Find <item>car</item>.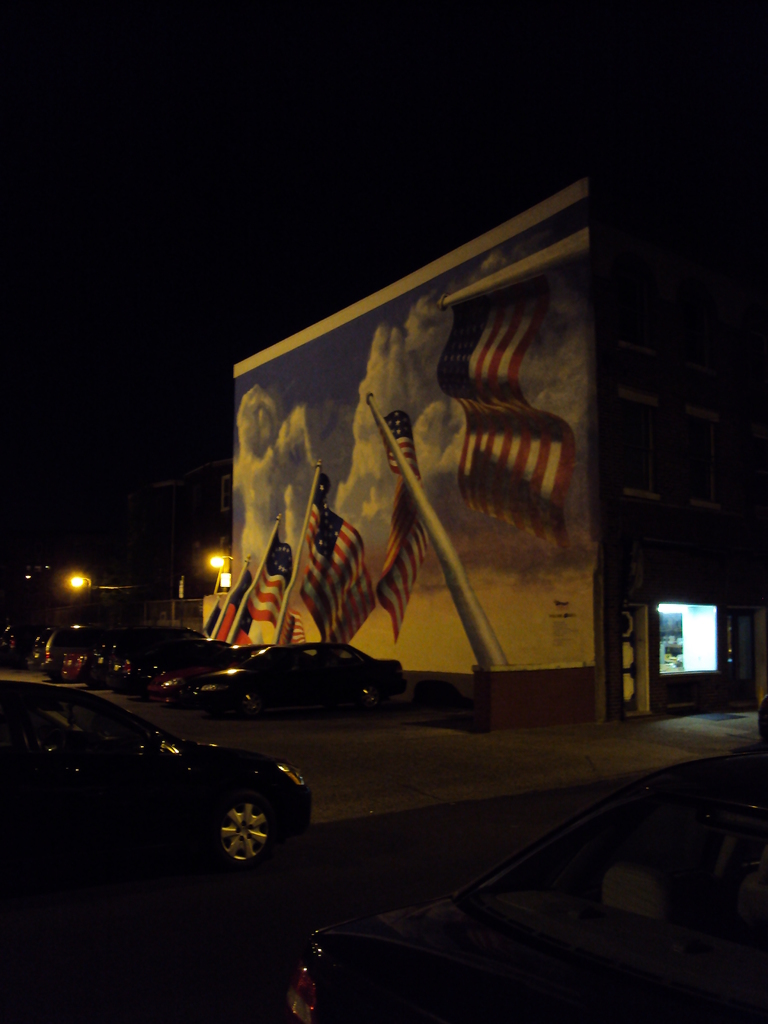
select_region(0, 678, 308, 867).
